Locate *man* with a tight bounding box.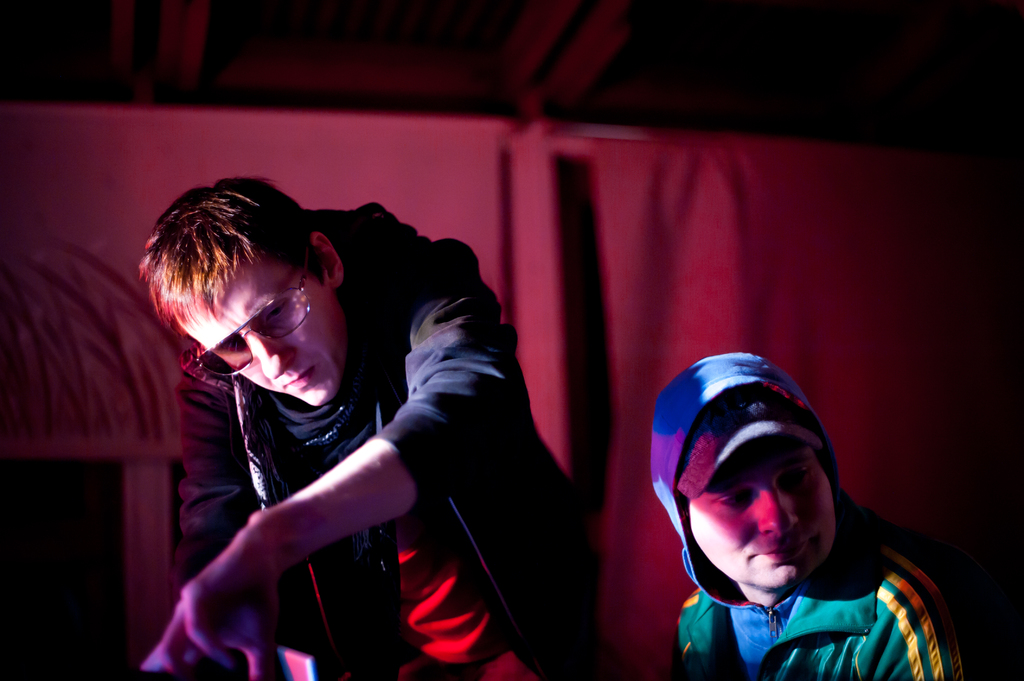
(left=117, top=159, right=617, bottom=668).
